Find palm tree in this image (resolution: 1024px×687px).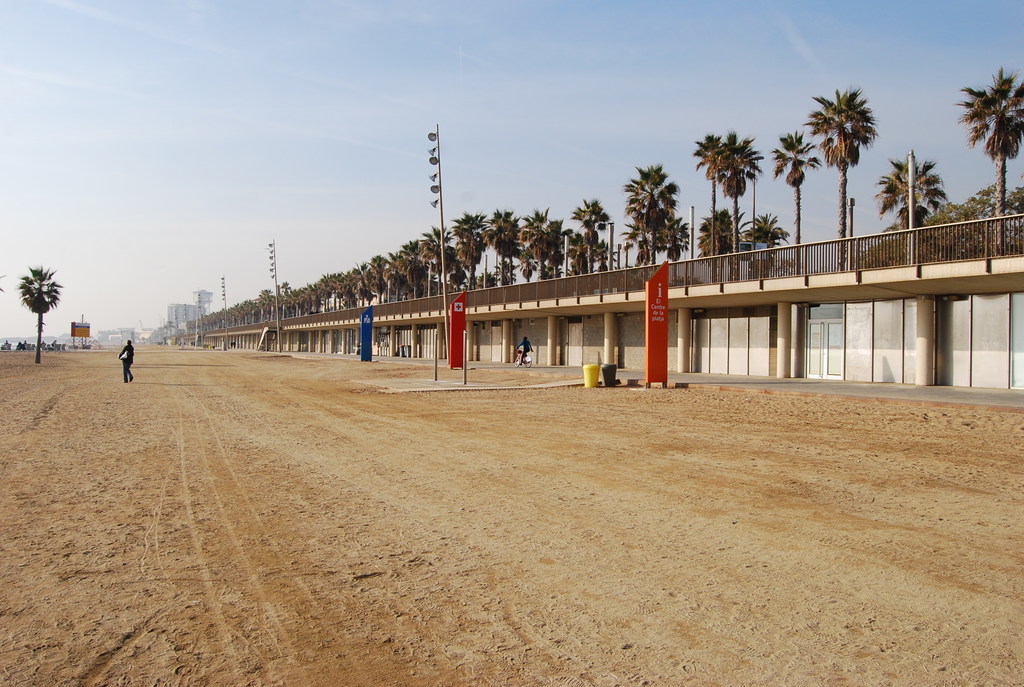
select_region(624, 164, 671, 275).
